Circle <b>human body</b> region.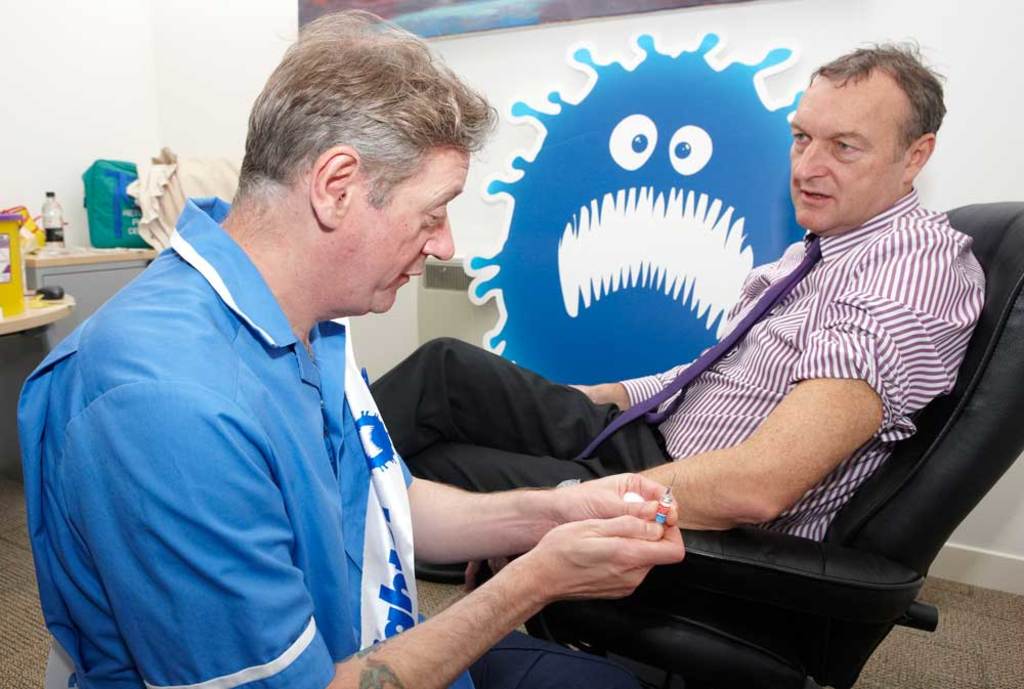
Region: <bbox>23, 9, 683, 688</bbox>.
